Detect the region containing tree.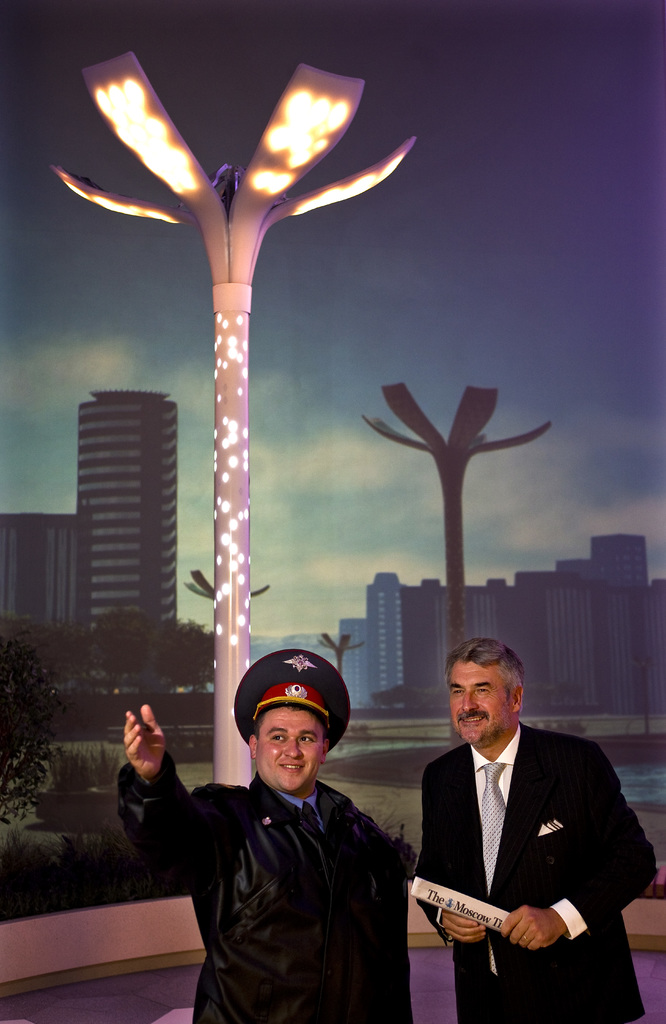
left=76, top=602, right=167, bottom=692.
